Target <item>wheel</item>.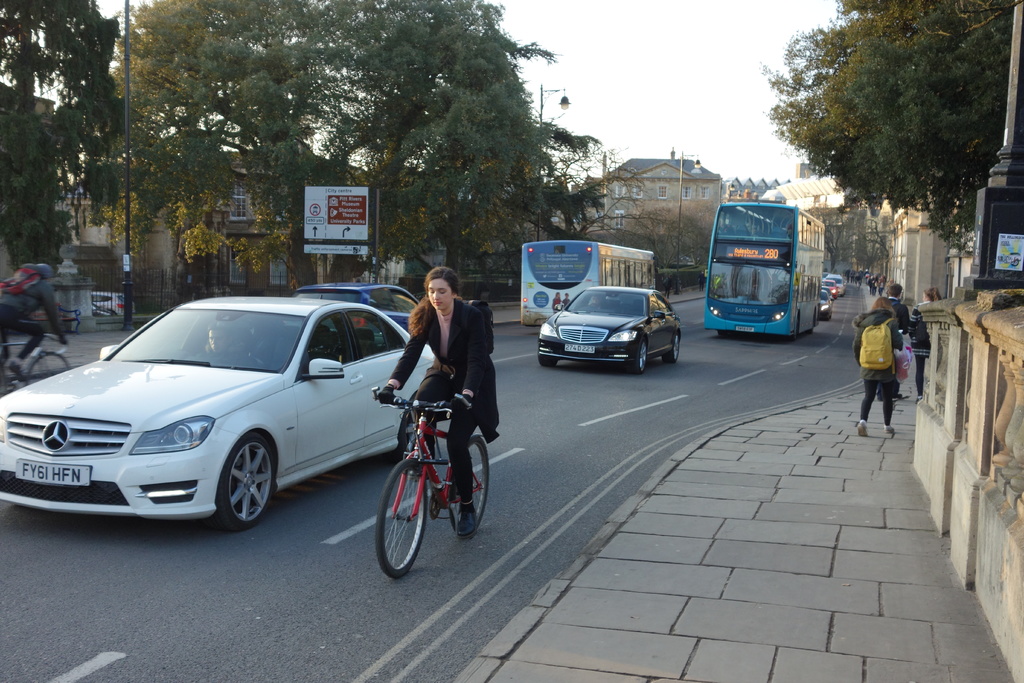
Target region: <bbox>629, 335, 648, 374</bbox>.
